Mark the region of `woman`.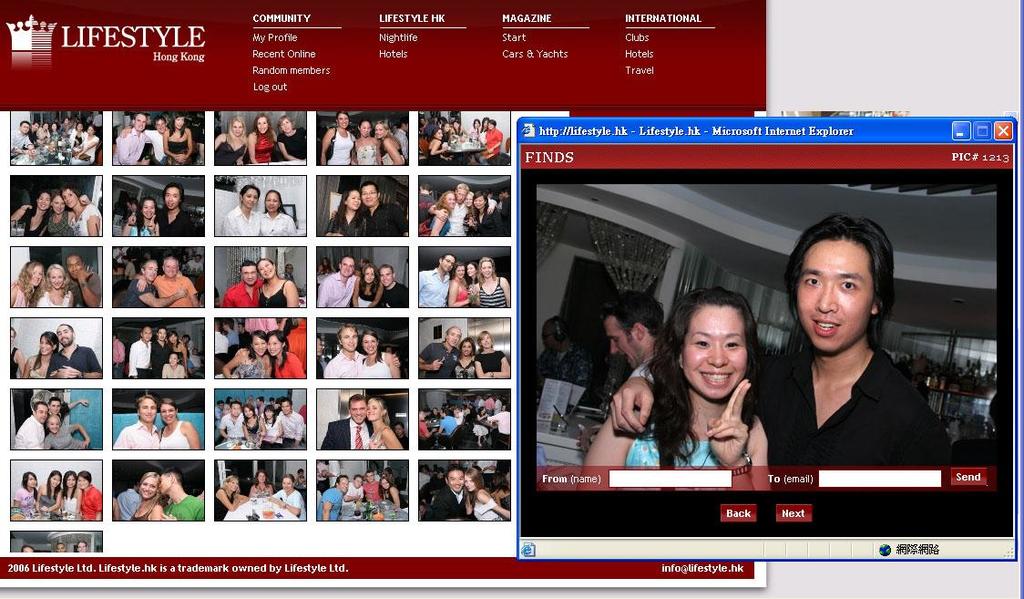
Region: (x1=363, y1=330, x2=401, y2=377).
